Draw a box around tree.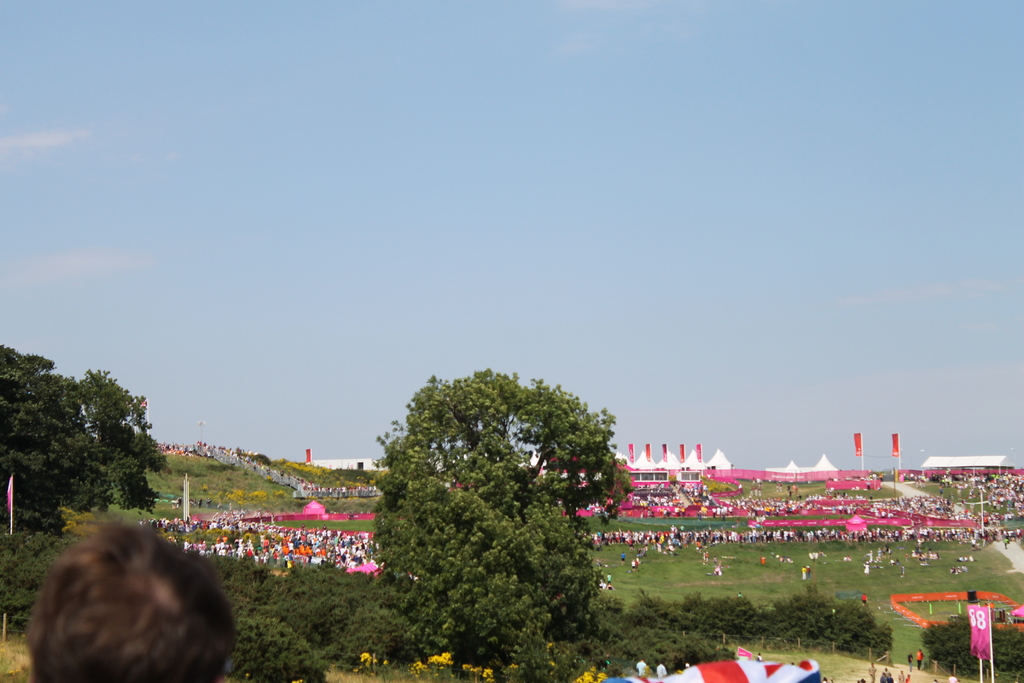
0 345 165 538.
